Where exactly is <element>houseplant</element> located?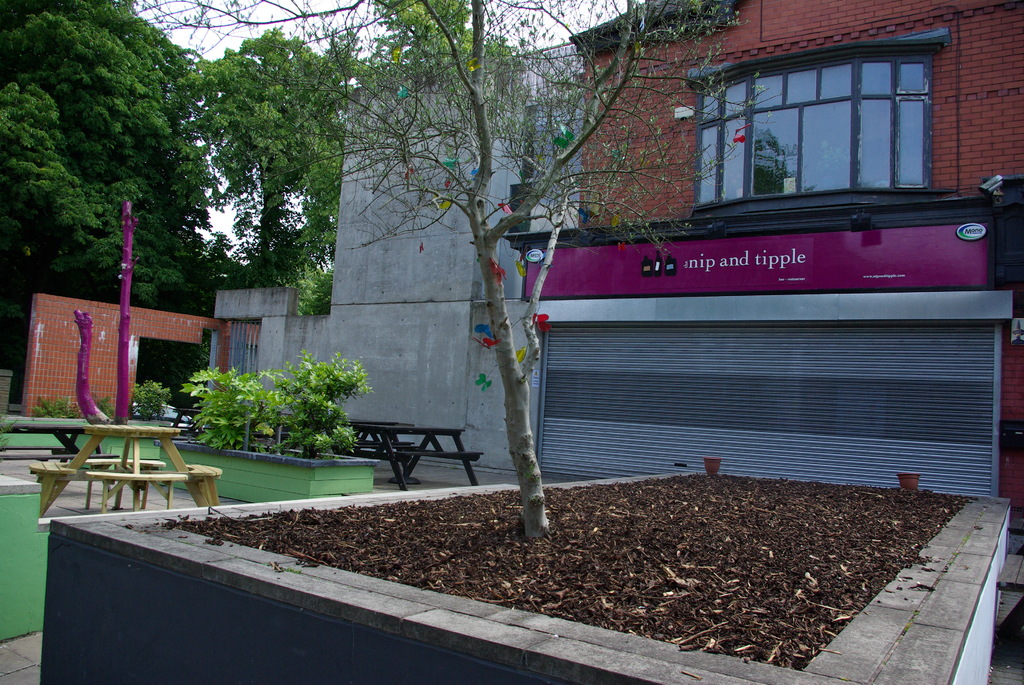
Its bounding box is (x1=152, y1=352, x2=380, y2=510).
